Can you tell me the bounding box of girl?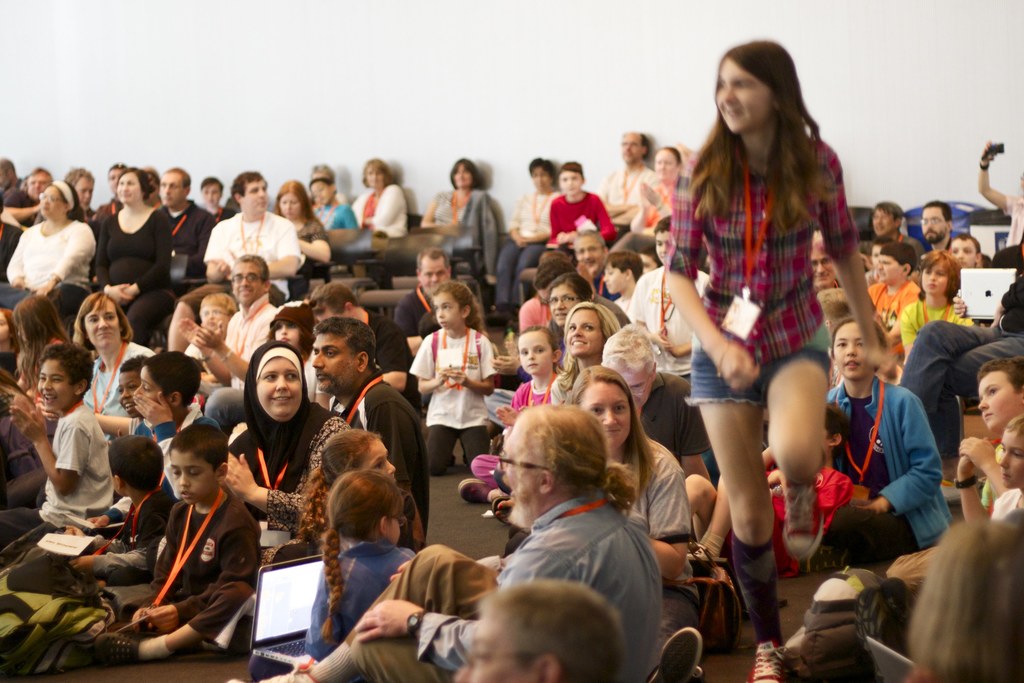
select_region(248, 467, 416, 682).
